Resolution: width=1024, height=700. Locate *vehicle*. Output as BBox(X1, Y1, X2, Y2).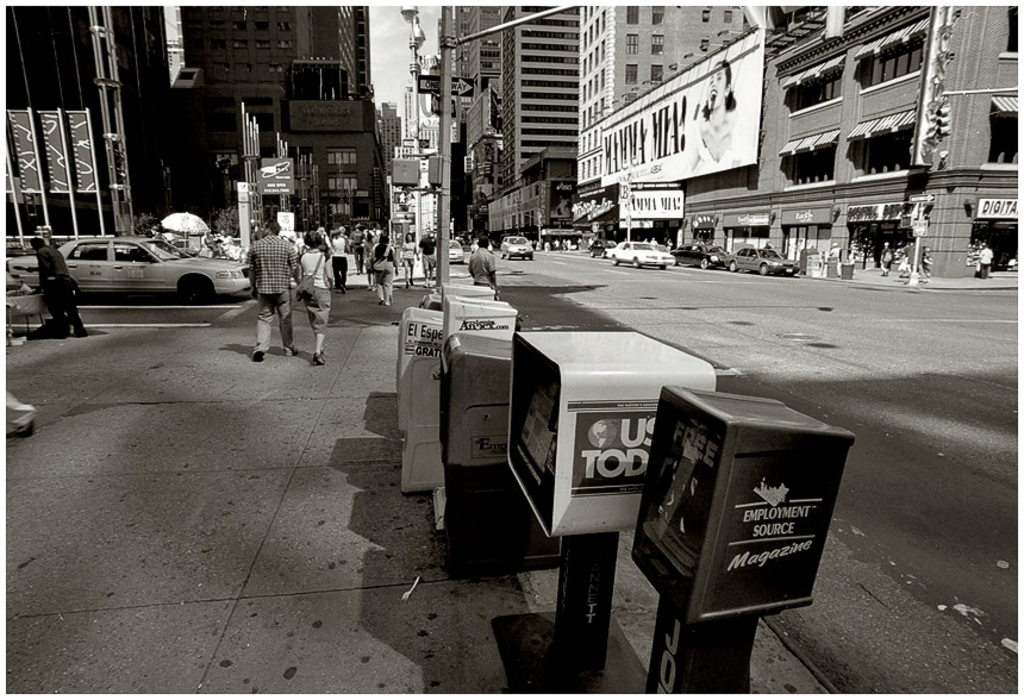
BBox(500, 235, 535, 261).
